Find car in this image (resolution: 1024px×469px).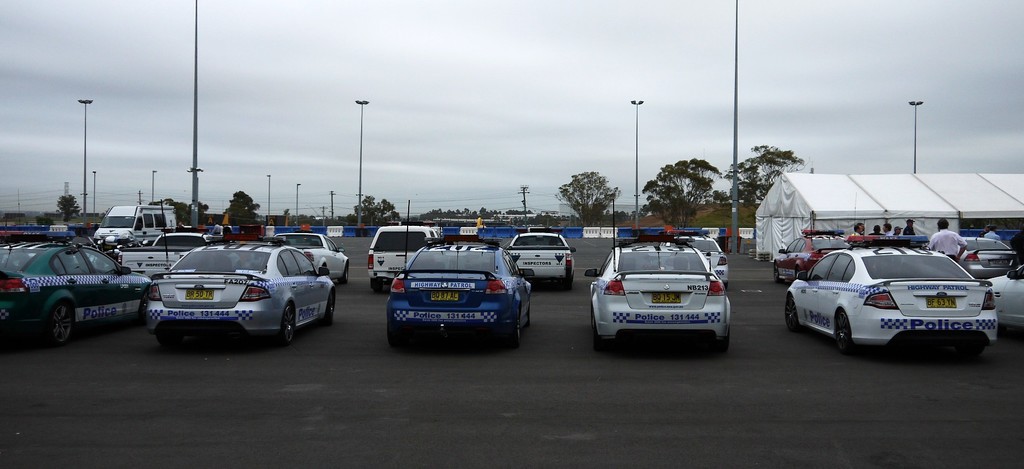
<bbox>990, 264, 1023, 331</bbox>.
